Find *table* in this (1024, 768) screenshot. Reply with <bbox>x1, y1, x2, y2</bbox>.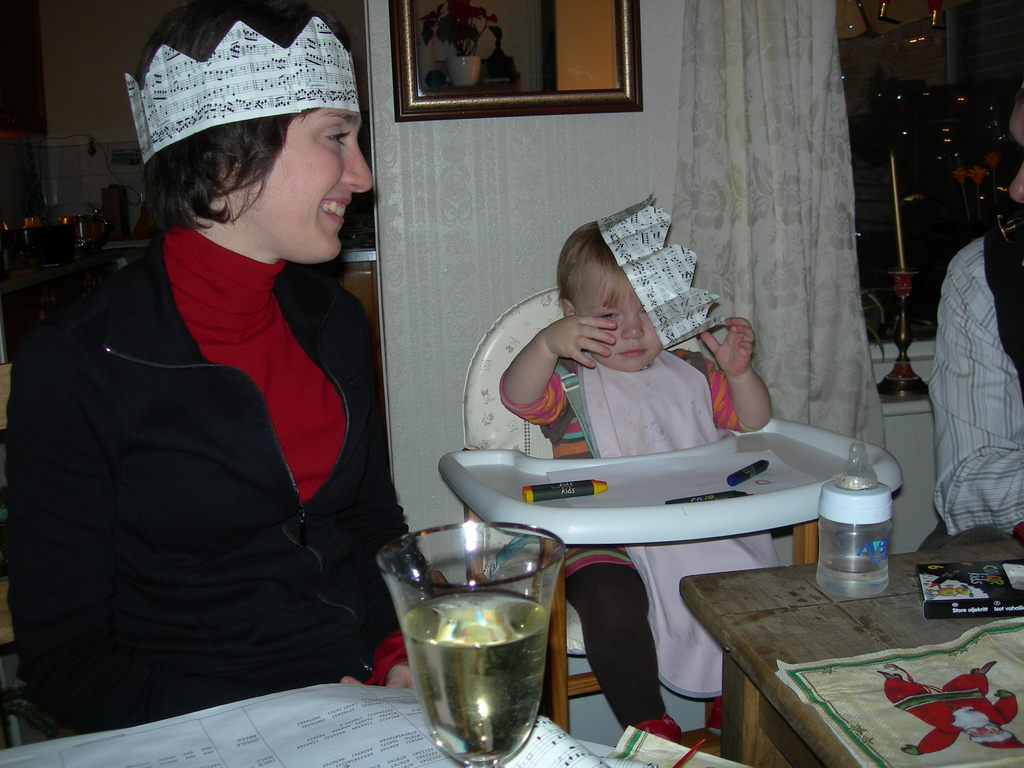
<bbox>429, 384, 892, 744</bbox>.
